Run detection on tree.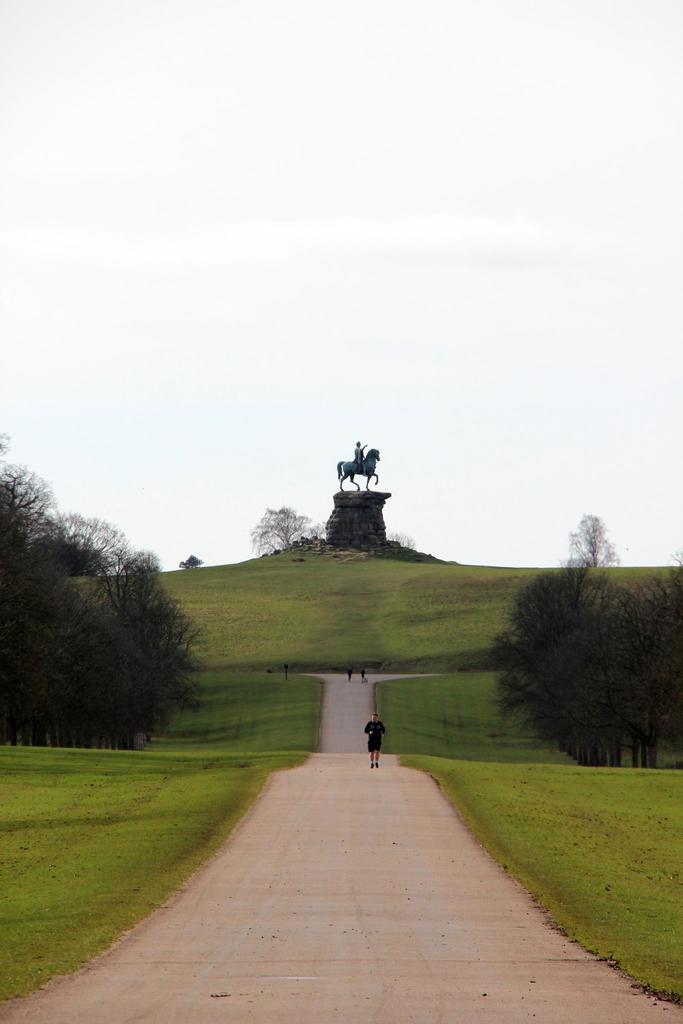
Result: box=[251, 493, 323, 577].
